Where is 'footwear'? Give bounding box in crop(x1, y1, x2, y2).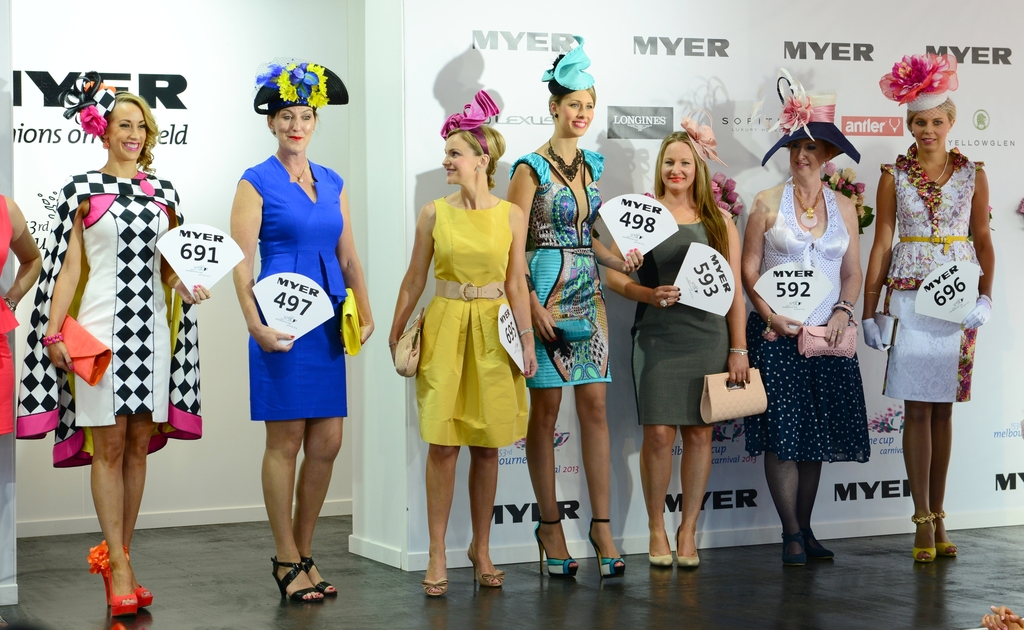
crop(461, 535, 508, 595).
